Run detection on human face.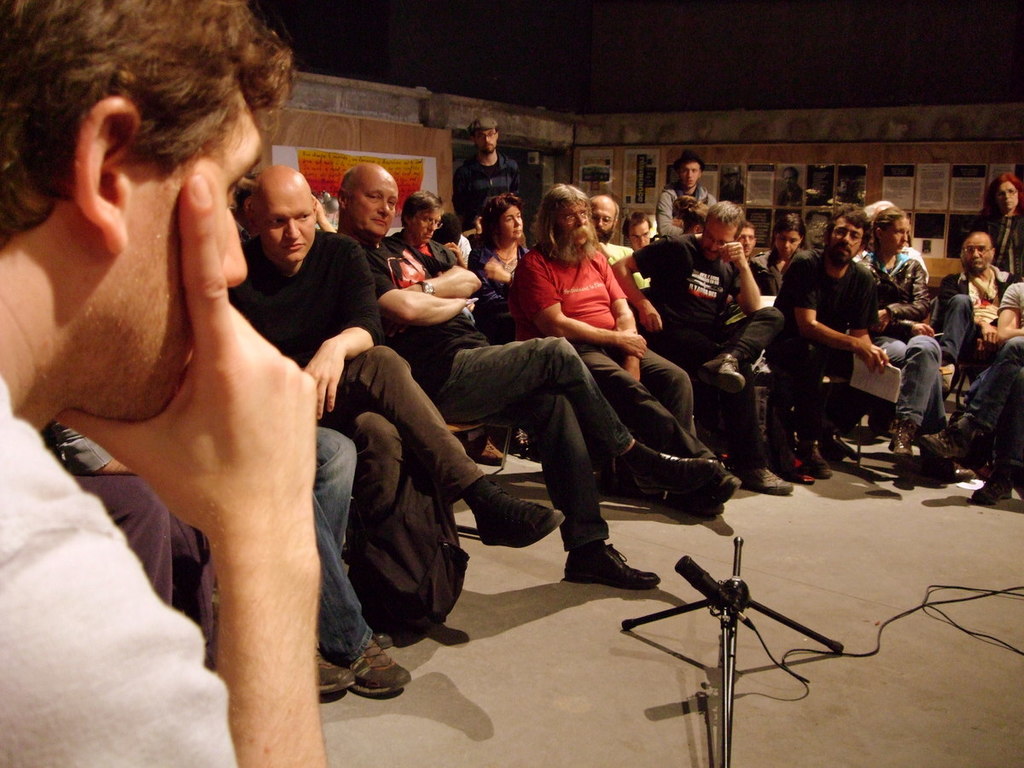
Result: x1=959, y1=234, x2=994, y2=271.
